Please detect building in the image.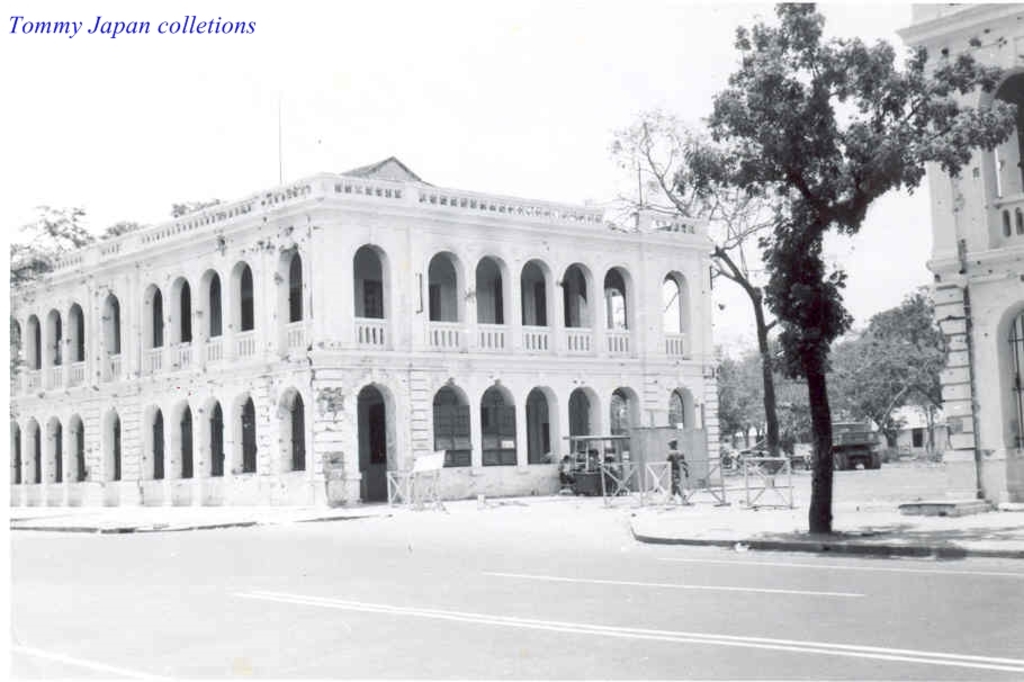
{"x1": 896, "y1": 7, "x2": 1023, "y2": 510}.
